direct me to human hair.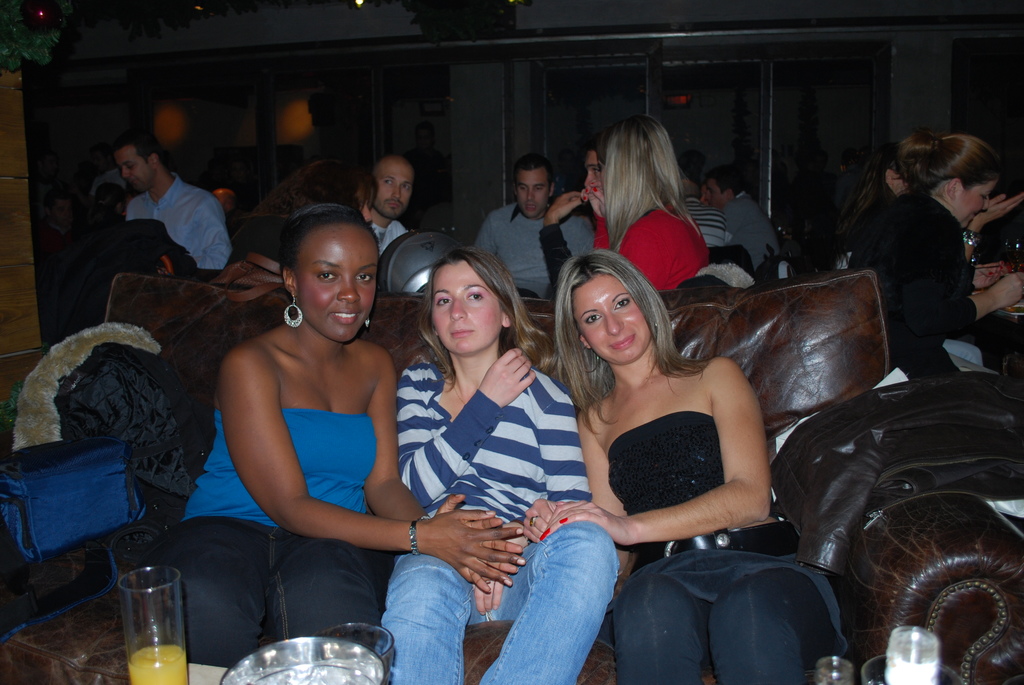
Direction: <region>419, 248, 549, 388</region>.
